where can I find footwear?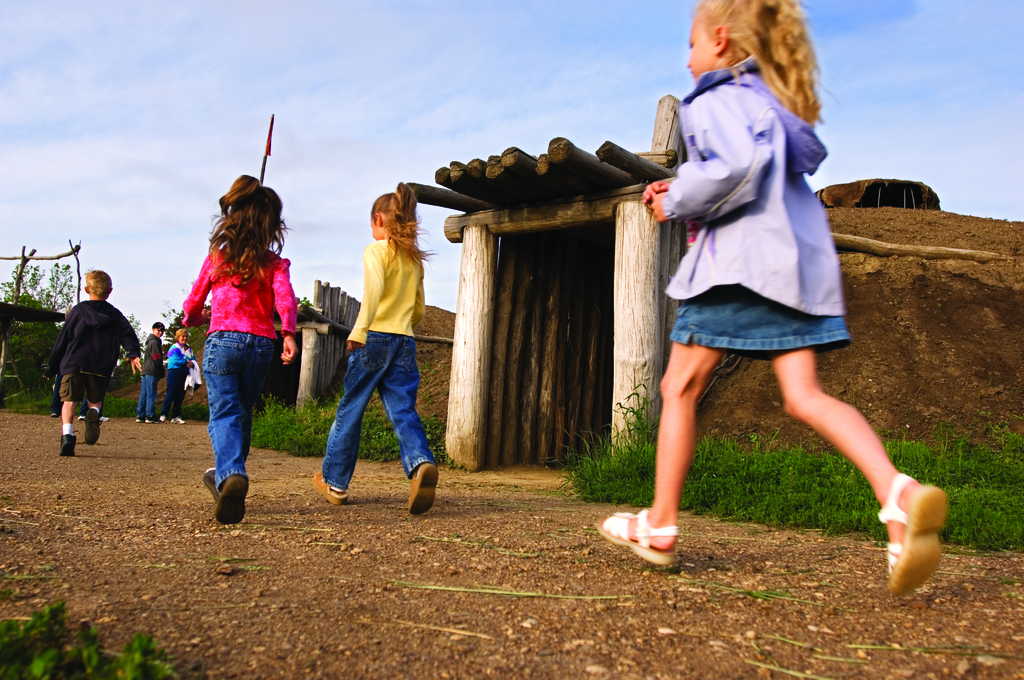
You can find it at region(170, 416, 186, 424).
